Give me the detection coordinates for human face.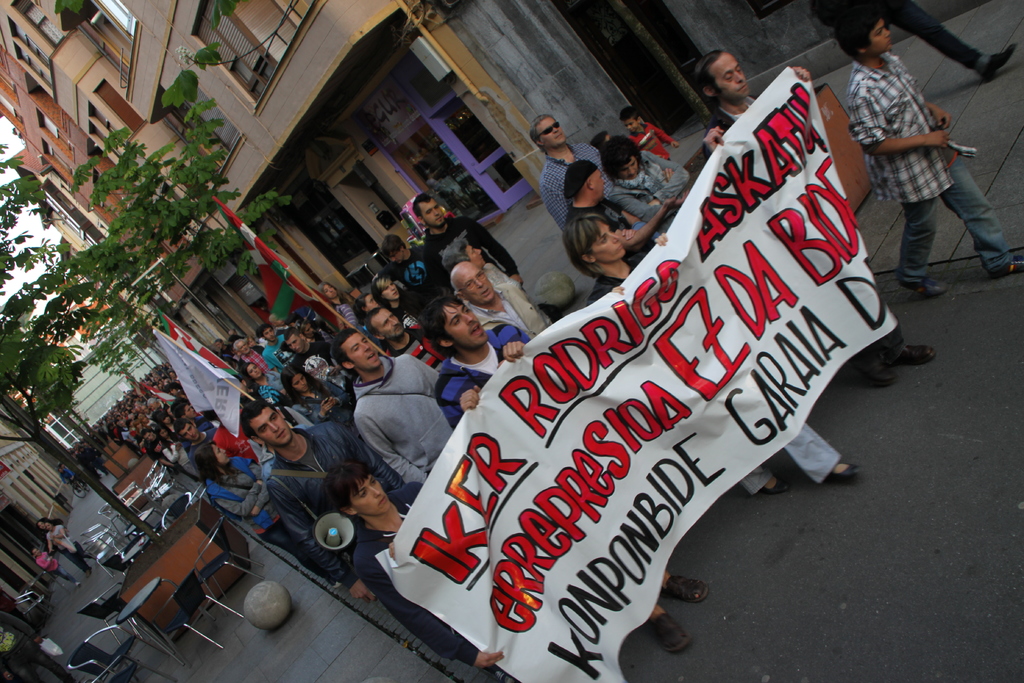
589/167/609/201.
